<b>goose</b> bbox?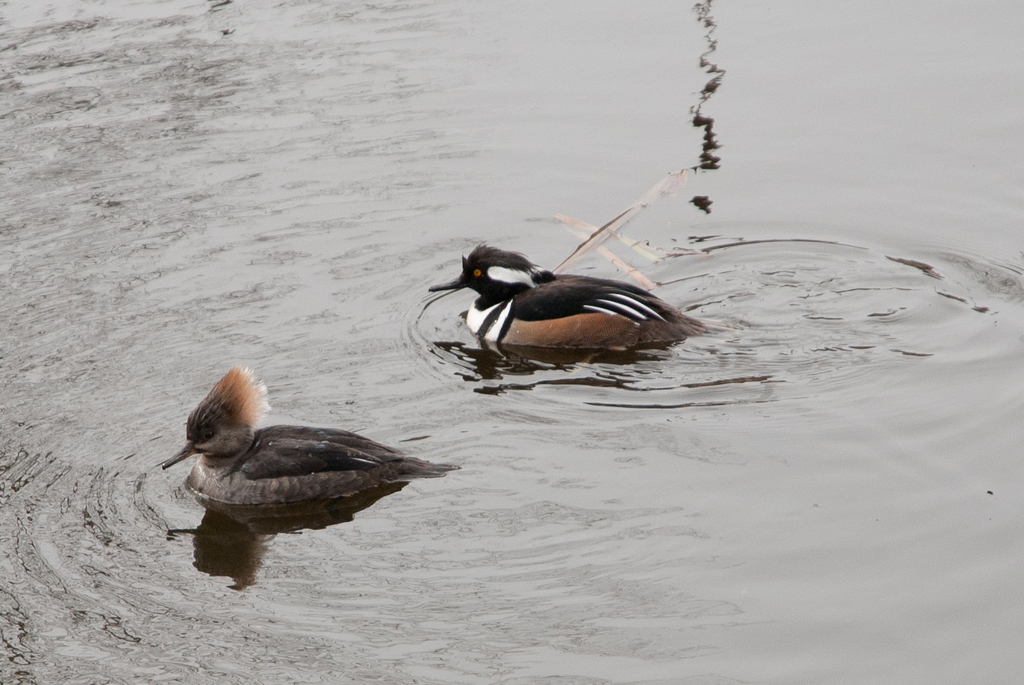
426 244 707 350
